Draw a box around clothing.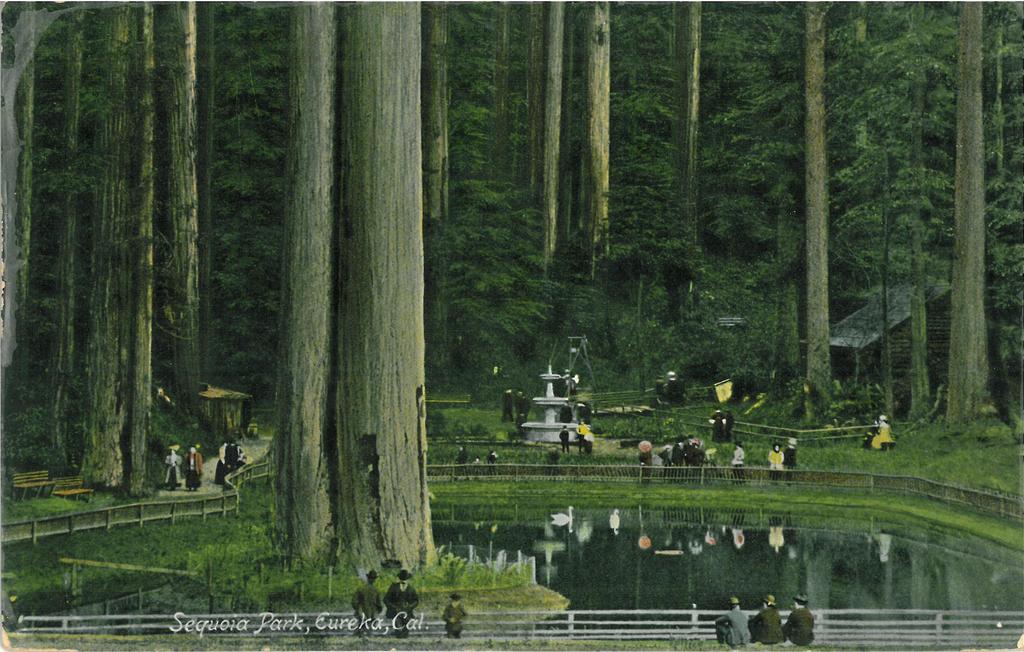
<region>671, 443, 687, 483</region>.
